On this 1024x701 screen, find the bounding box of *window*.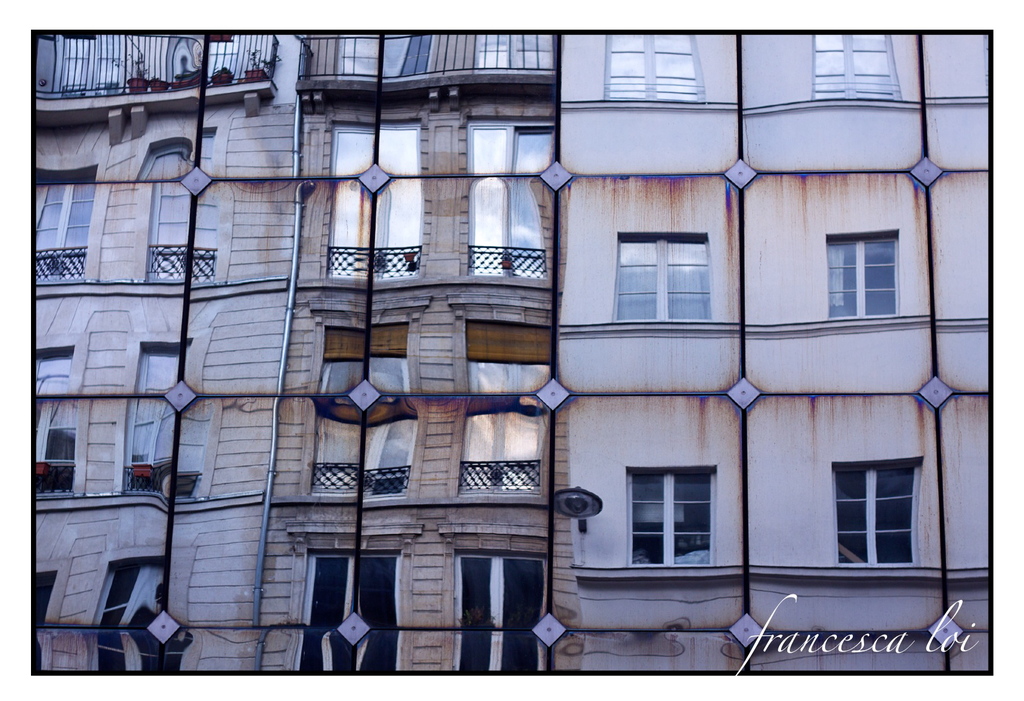
Bounding box: locate(22, 349, 75, 497).
